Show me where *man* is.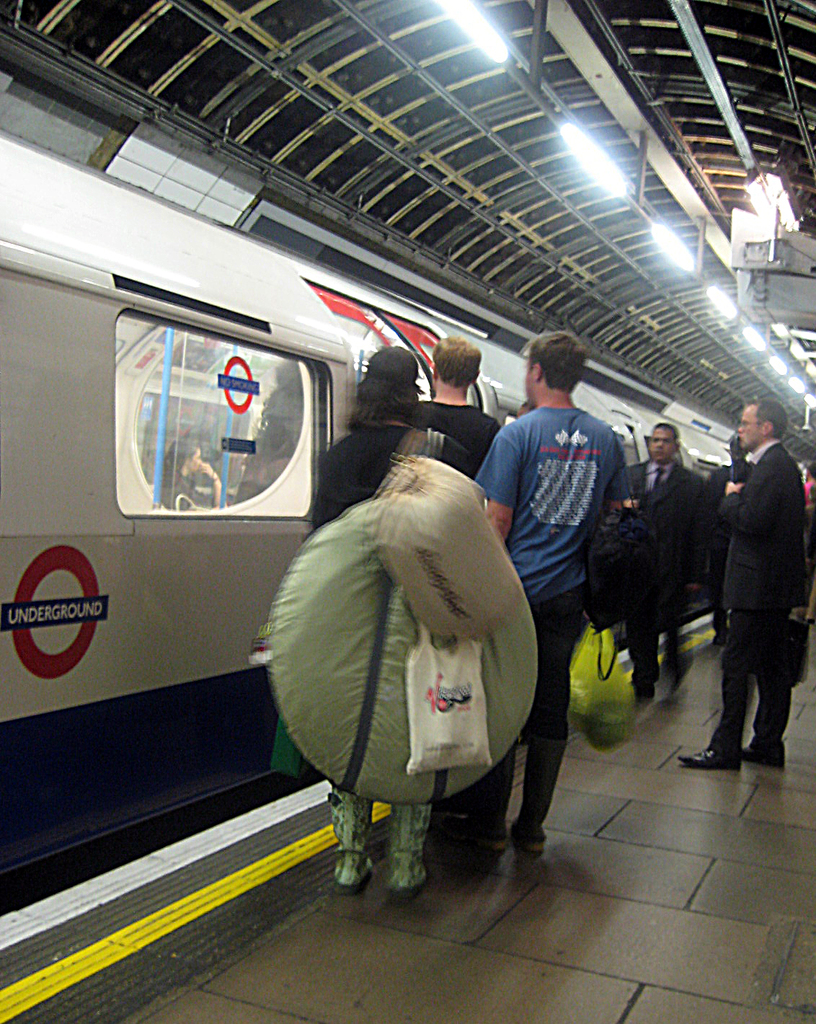
*man* is at box=[412, 330, 495, 483].
